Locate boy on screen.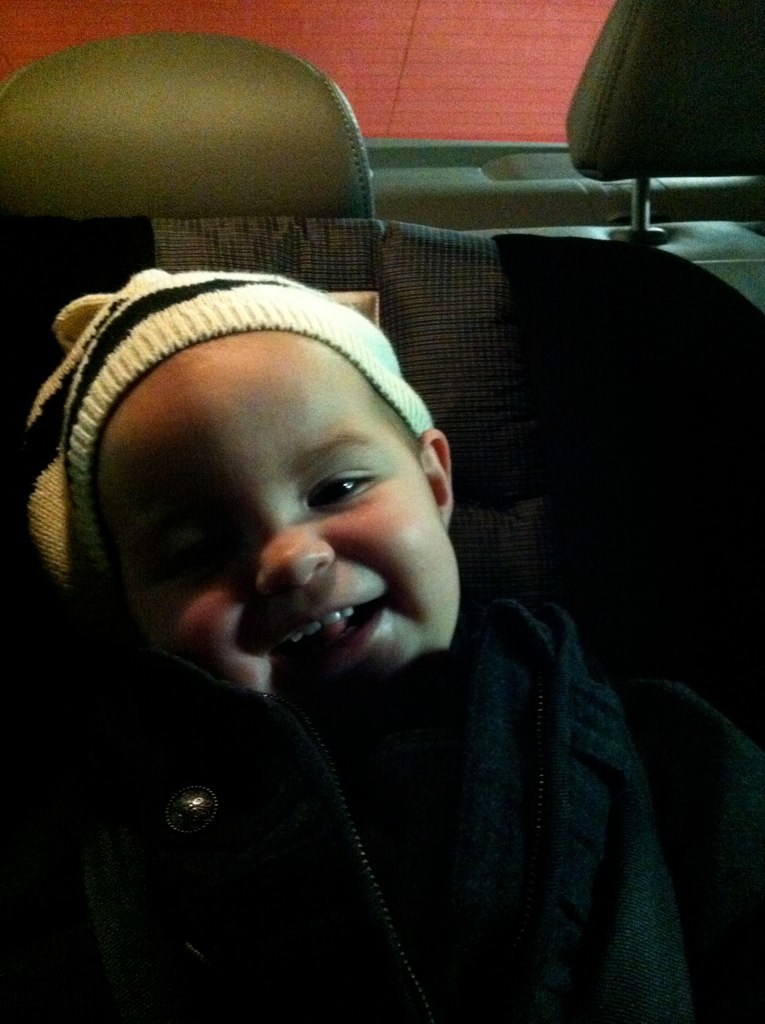
On screen at {"left": 0, "top": 203, "right": 627, "bottom": 994}.
